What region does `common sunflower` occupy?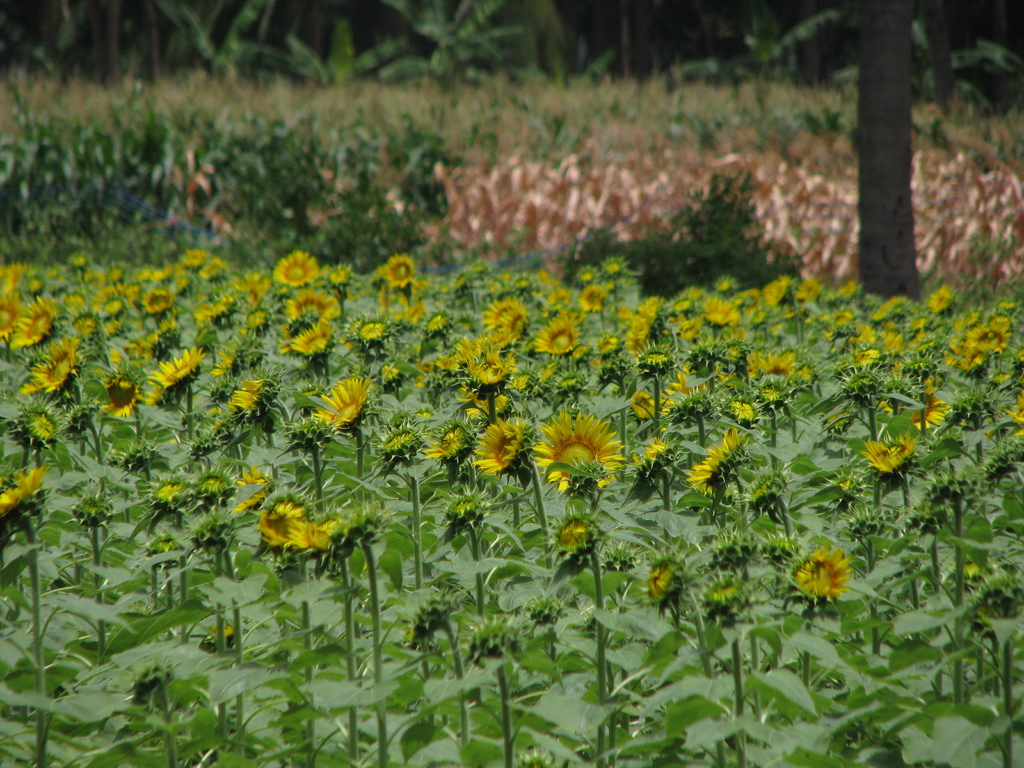
select_region(625, 311, 657, 338).
